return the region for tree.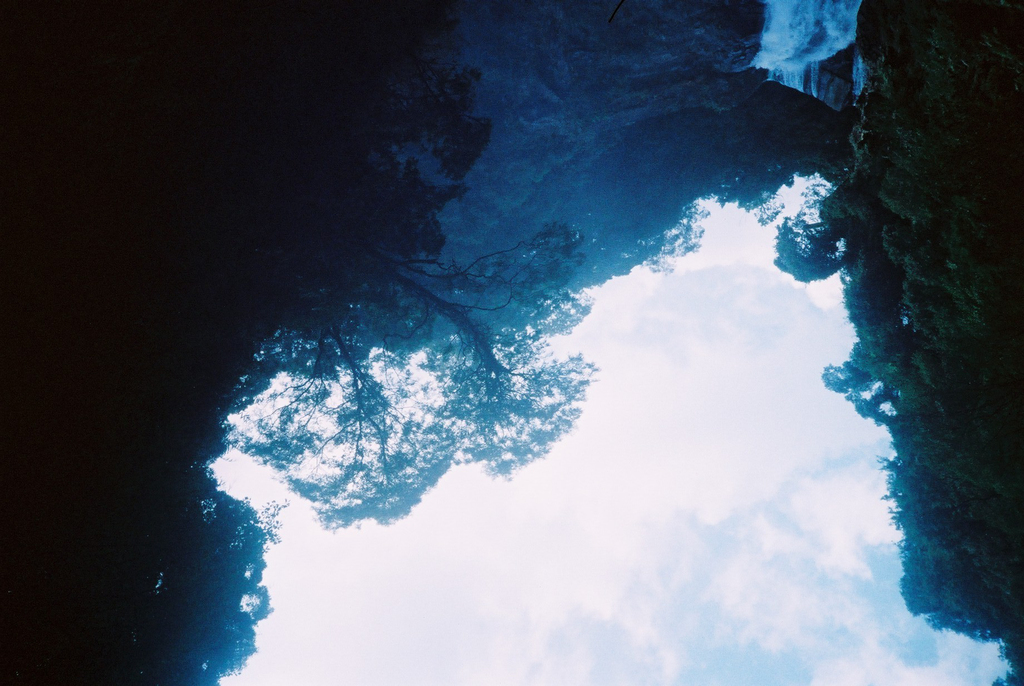
box(214, 215, 596, 532).
